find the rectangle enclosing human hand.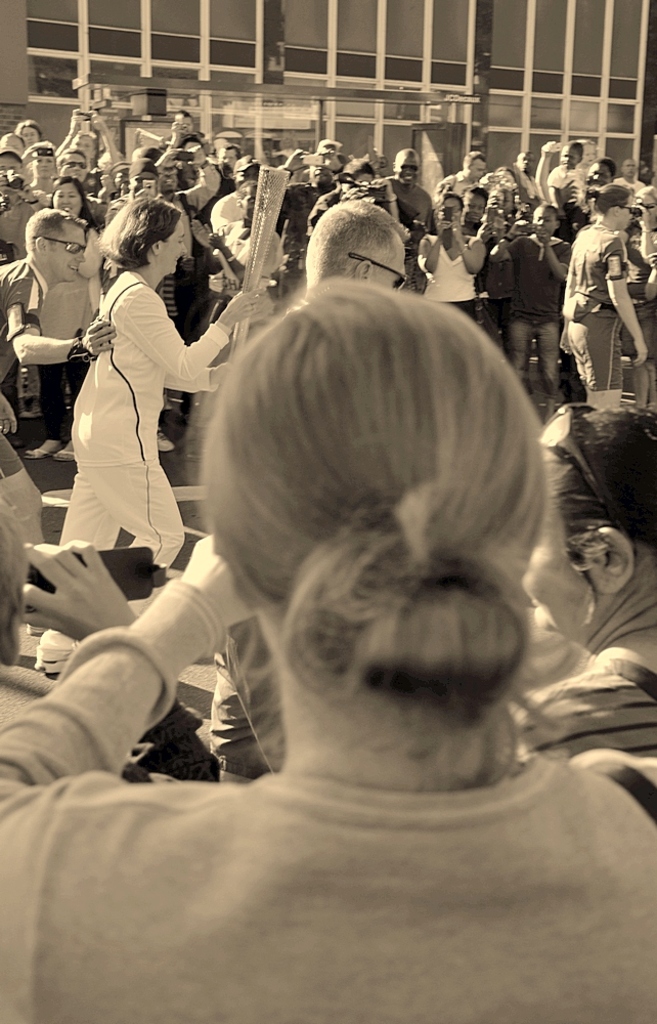
bbox=[451, 222, 465, 244].
